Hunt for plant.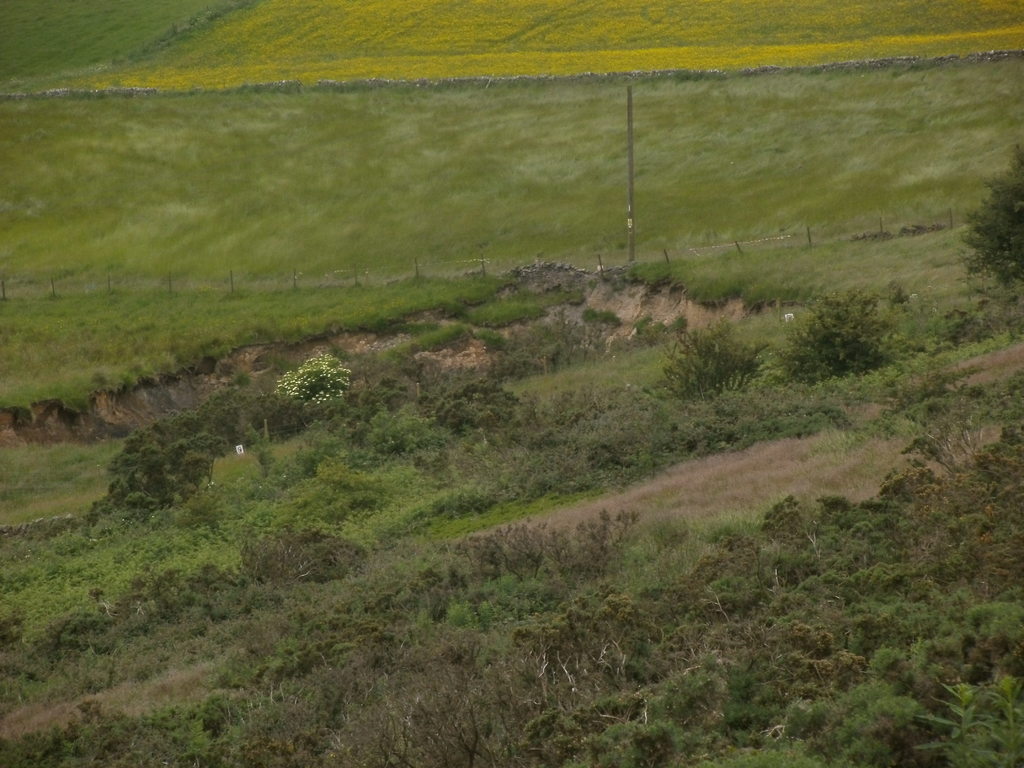
Hunted down at [633,309,773,407].
